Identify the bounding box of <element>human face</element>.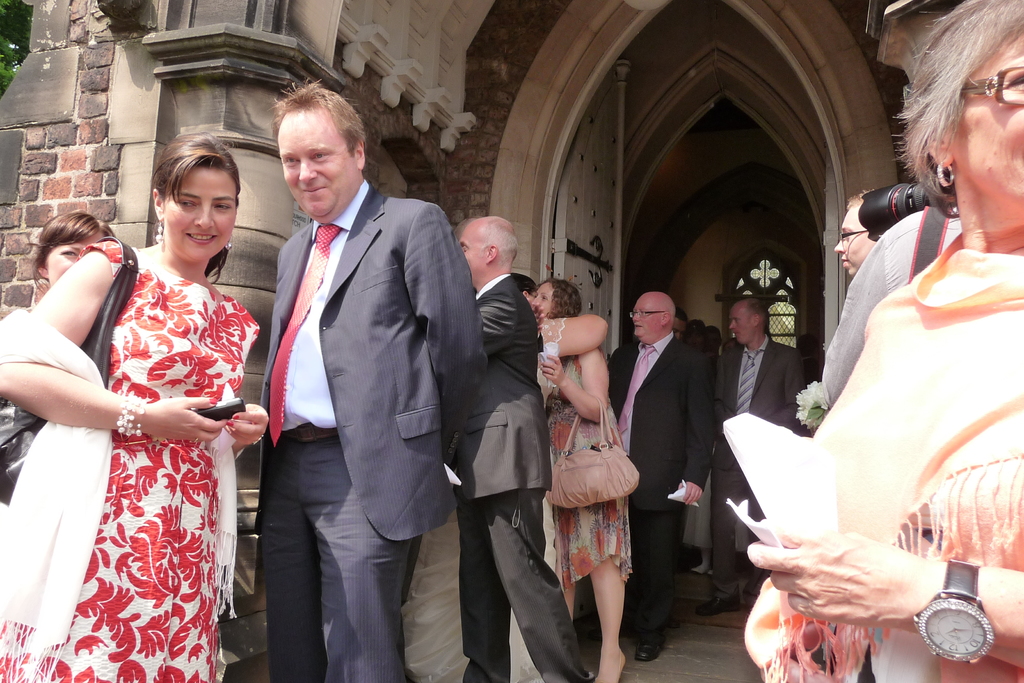
[533,278,552,315].
